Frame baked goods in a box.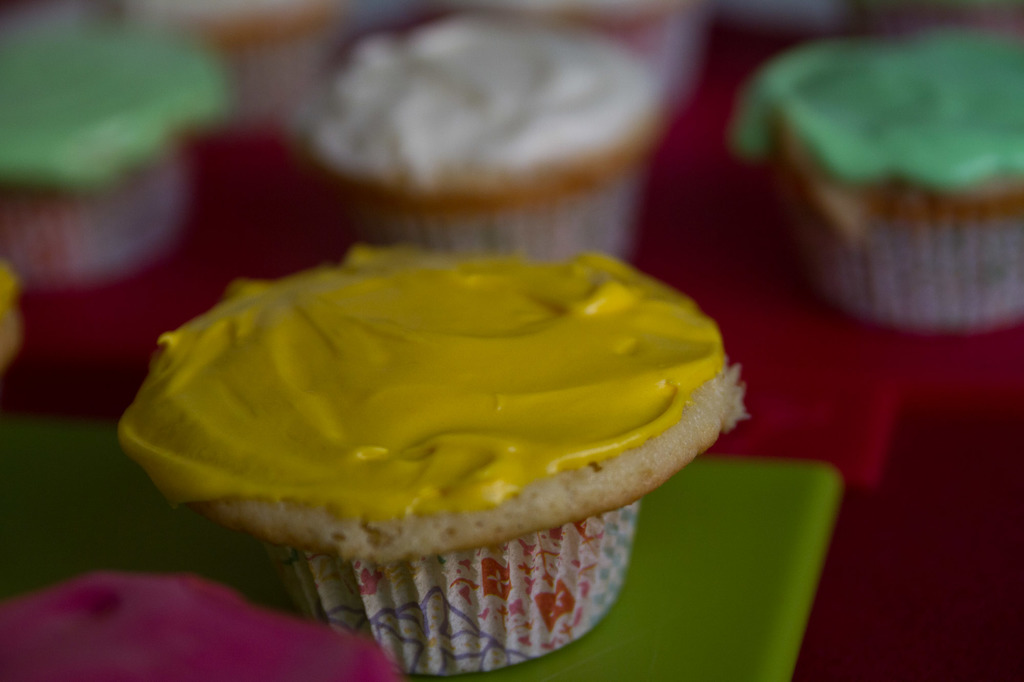
region(0, 258, 20, 369).
